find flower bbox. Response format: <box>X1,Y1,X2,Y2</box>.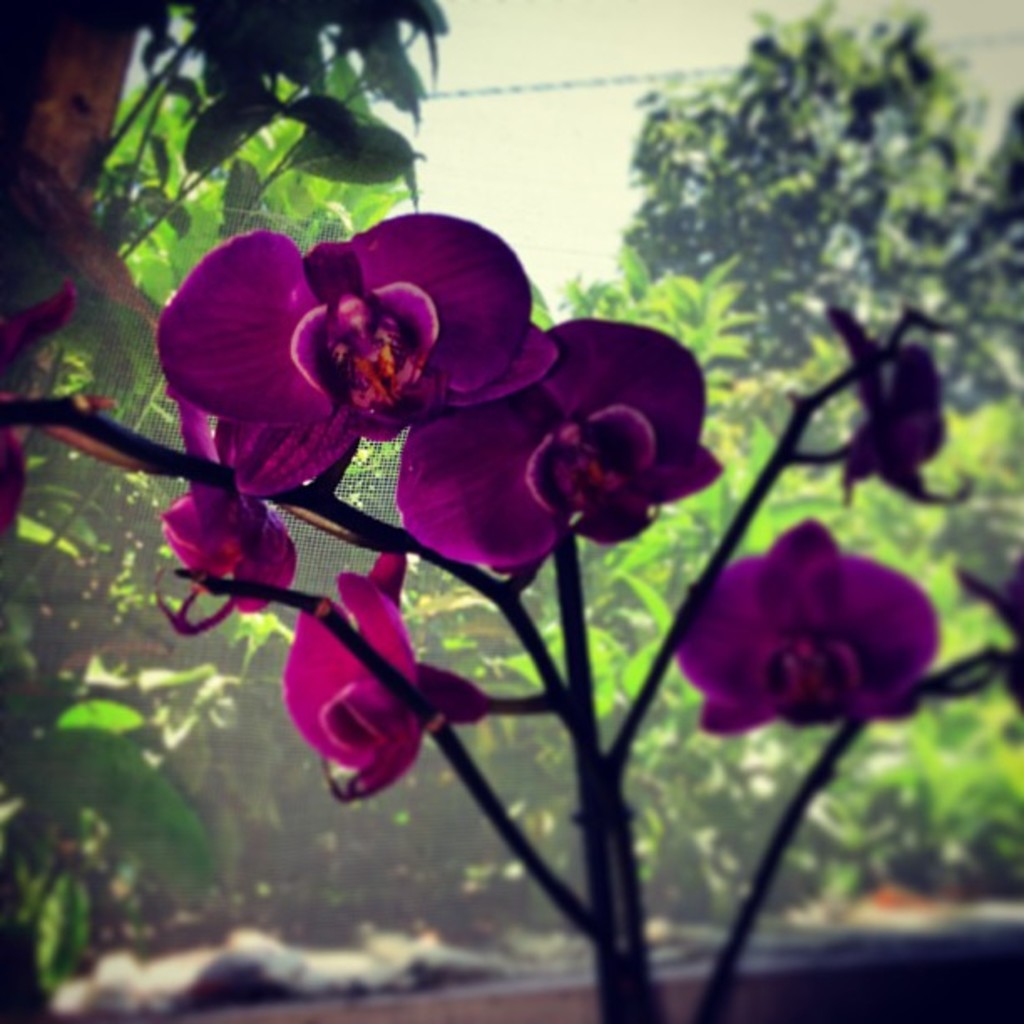
<box>400,316,716,574</box>.
